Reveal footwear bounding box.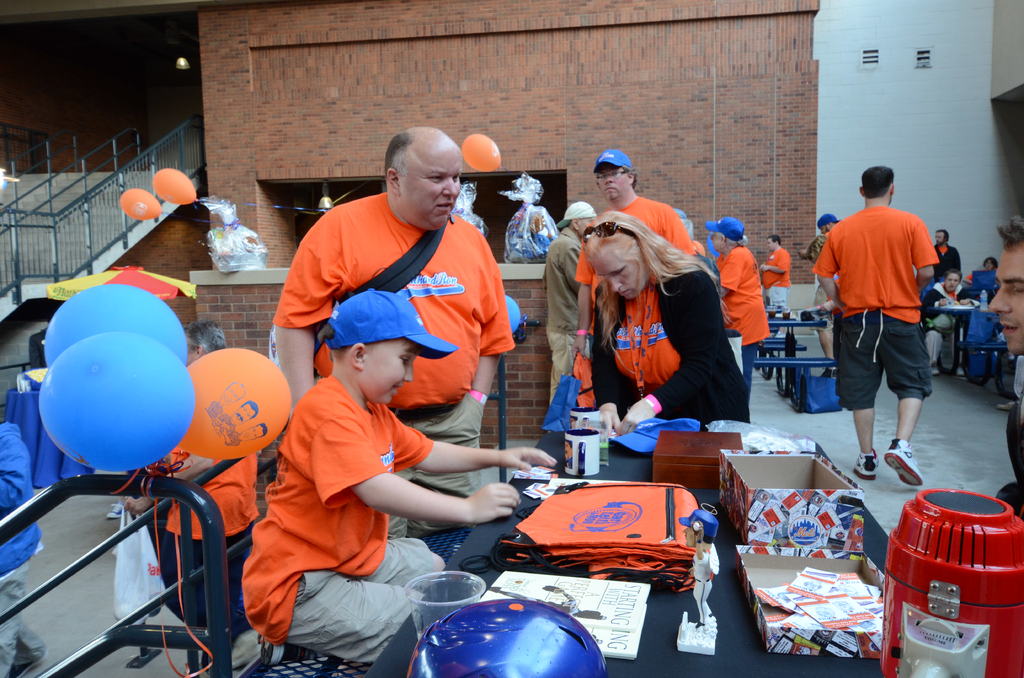
Revealed: x1=881 y1=435 x2=927 y2=482.
